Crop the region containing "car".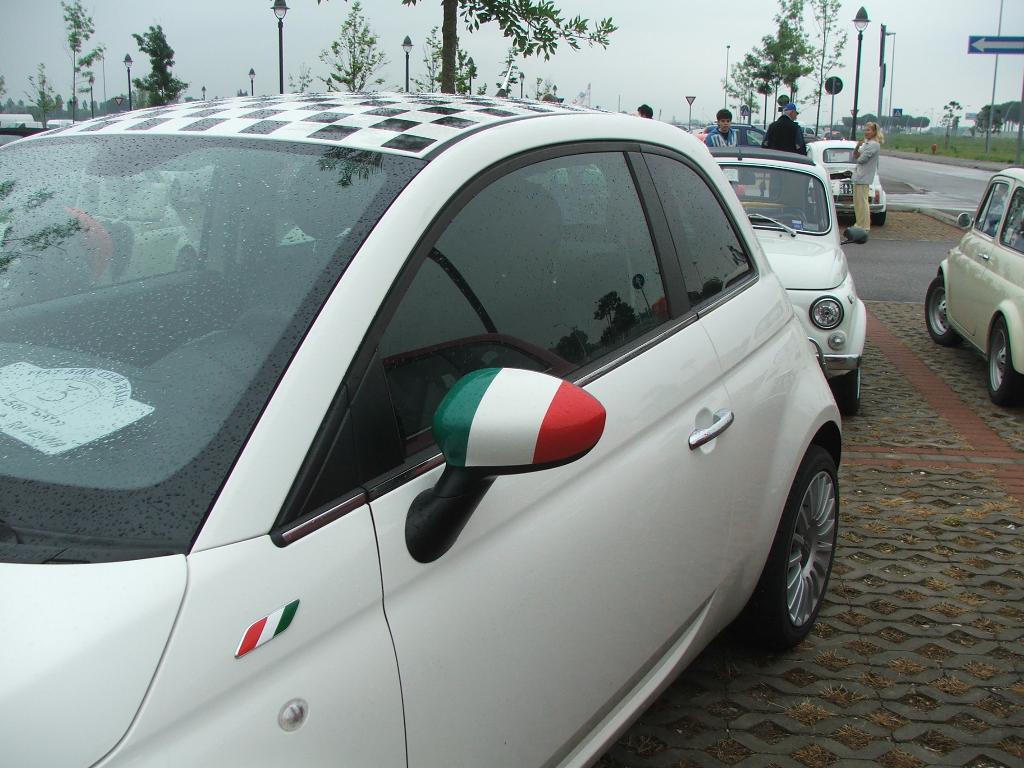
Crop region: 927/170/1023/412.
